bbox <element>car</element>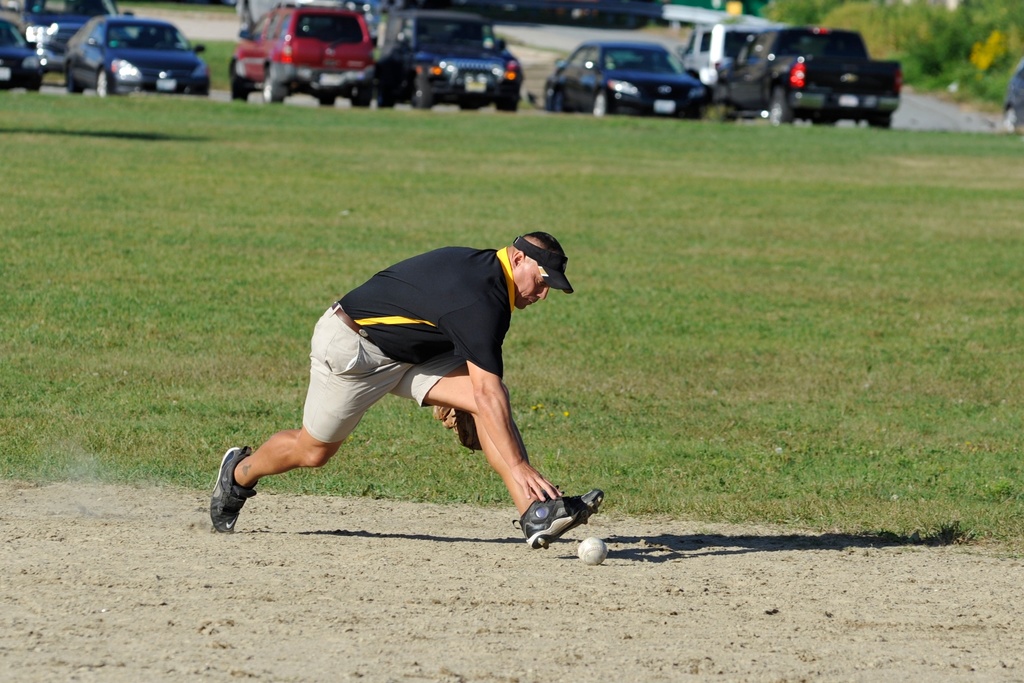
crop(535, 31, 717, 113)
